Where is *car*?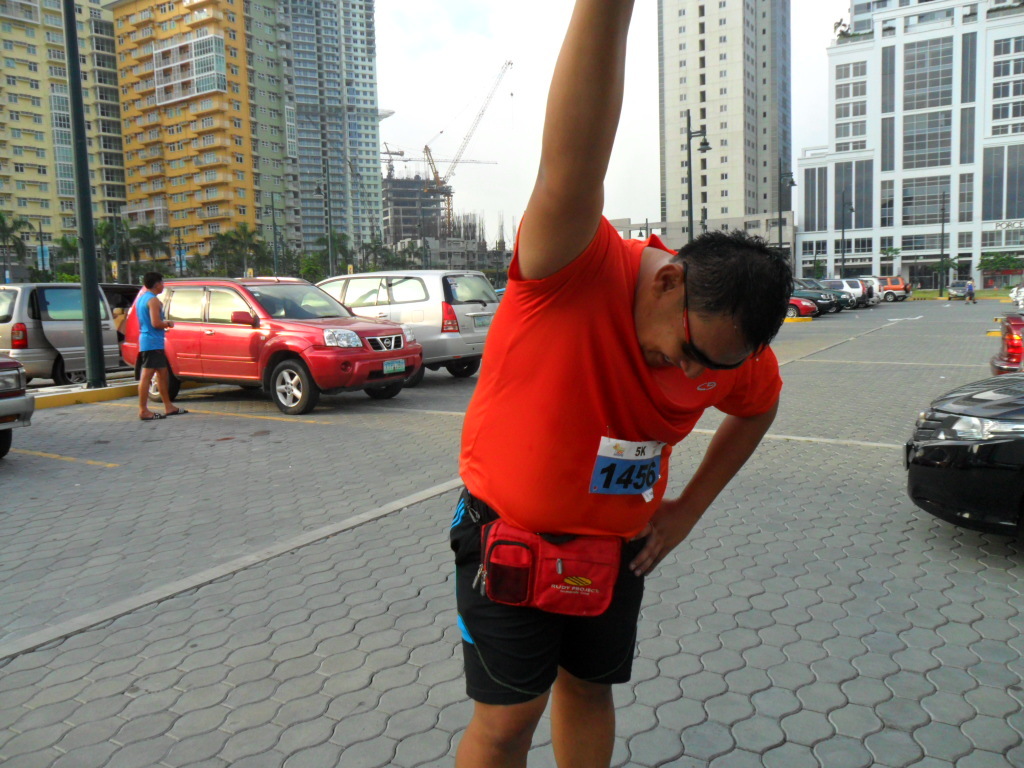
<region>0, 354, 35, 464</region>.
